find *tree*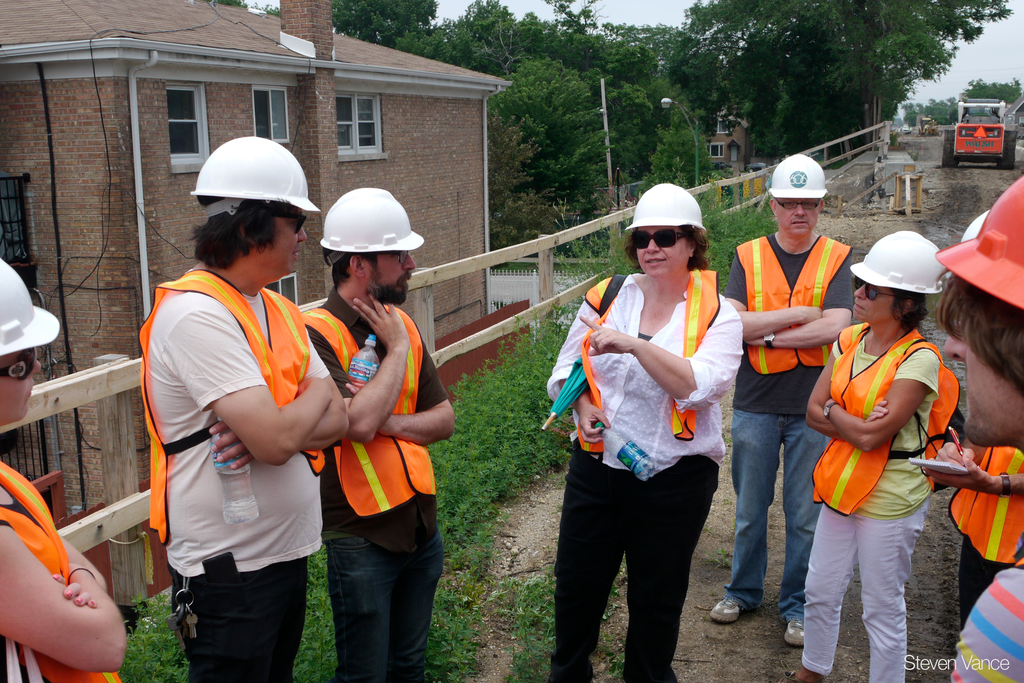
(left=671, top=0, right=1023, bottom=161)
